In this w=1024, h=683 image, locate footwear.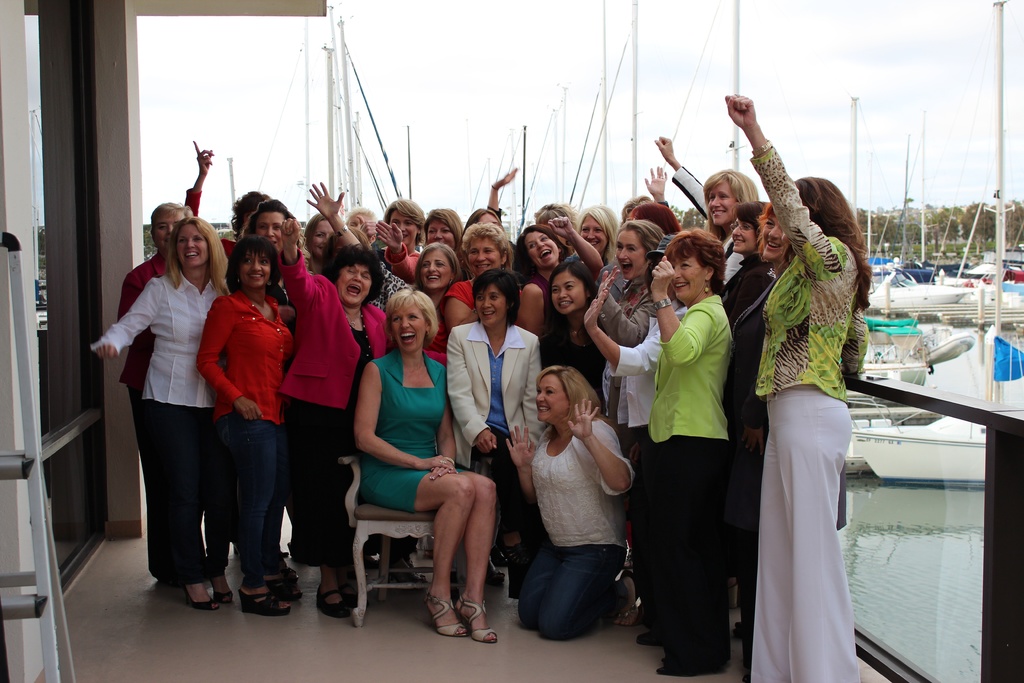
Bounding box: bbox=(420, 589, 468, 639).
